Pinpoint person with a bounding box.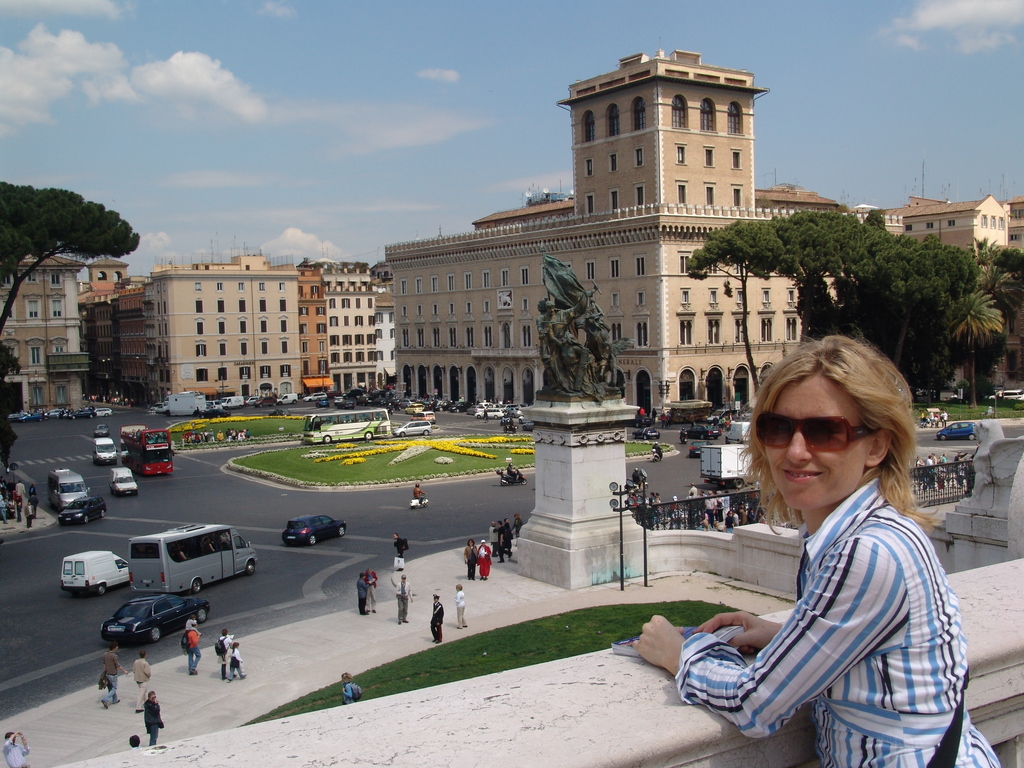
474:543:493:580.
